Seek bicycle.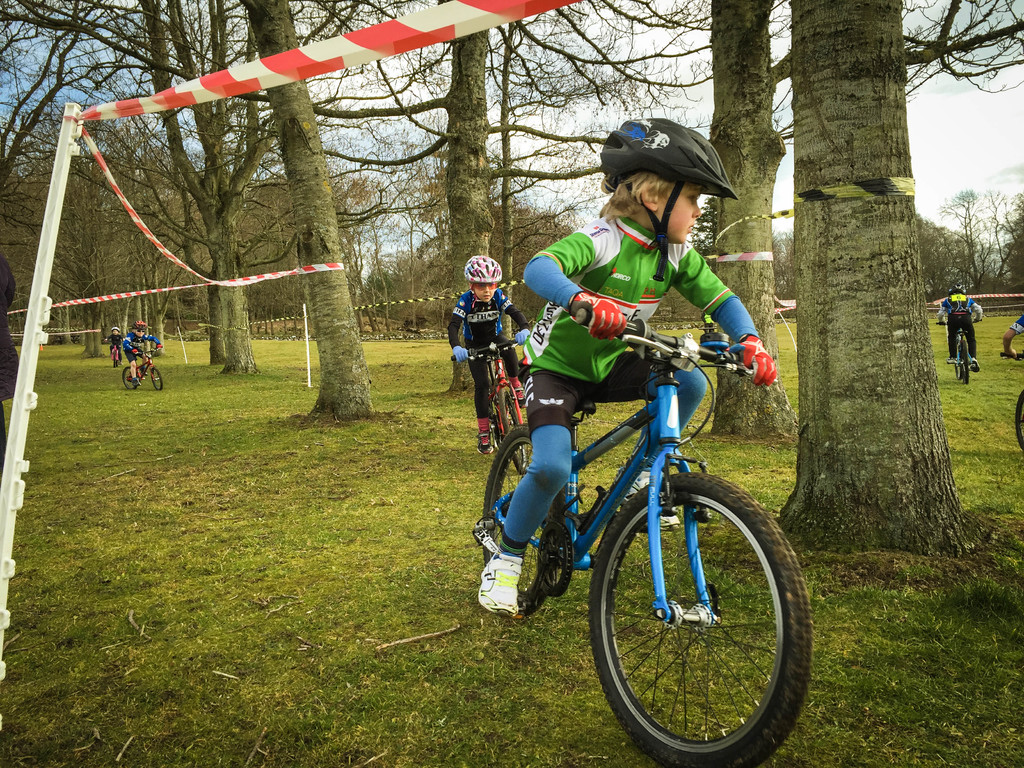
crop(996, 351, 1023, 449).
